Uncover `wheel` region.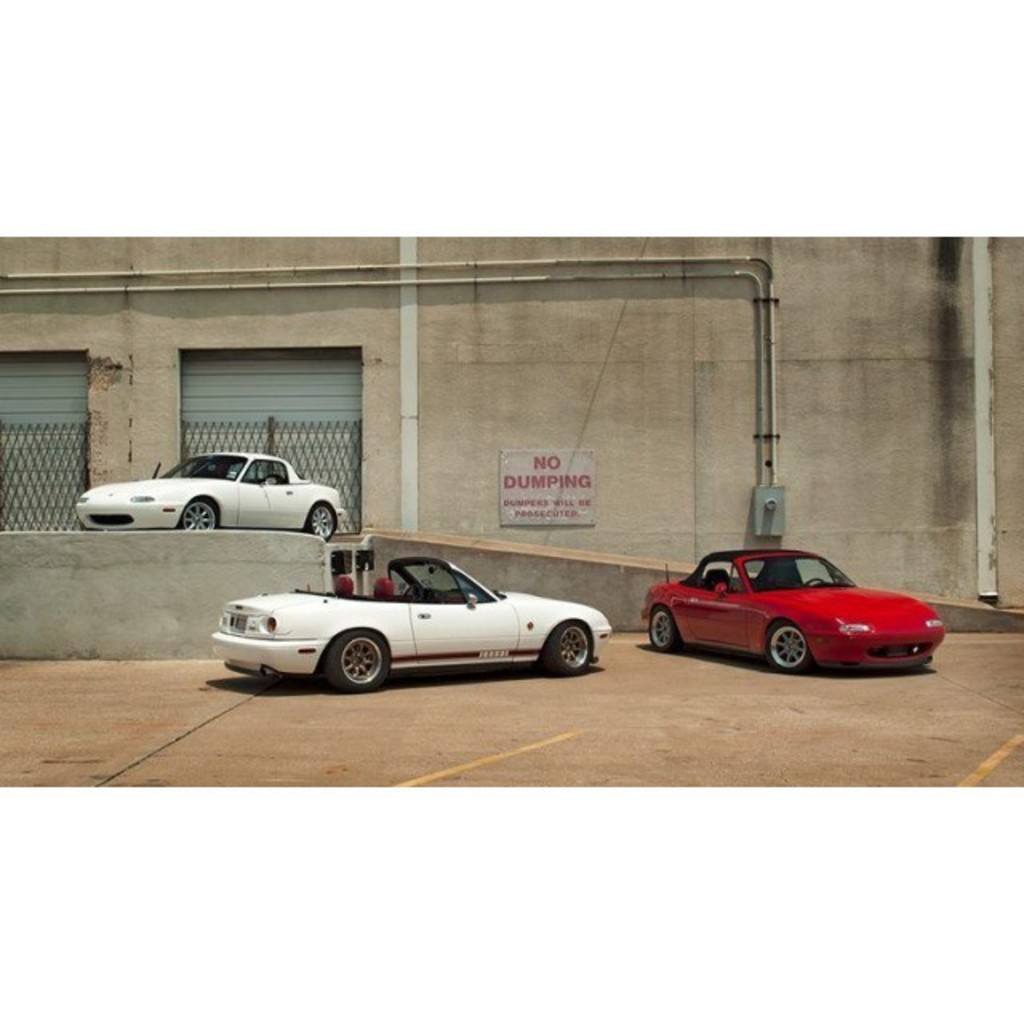
Uncovered: BBox(800, 576, 827, 587).
